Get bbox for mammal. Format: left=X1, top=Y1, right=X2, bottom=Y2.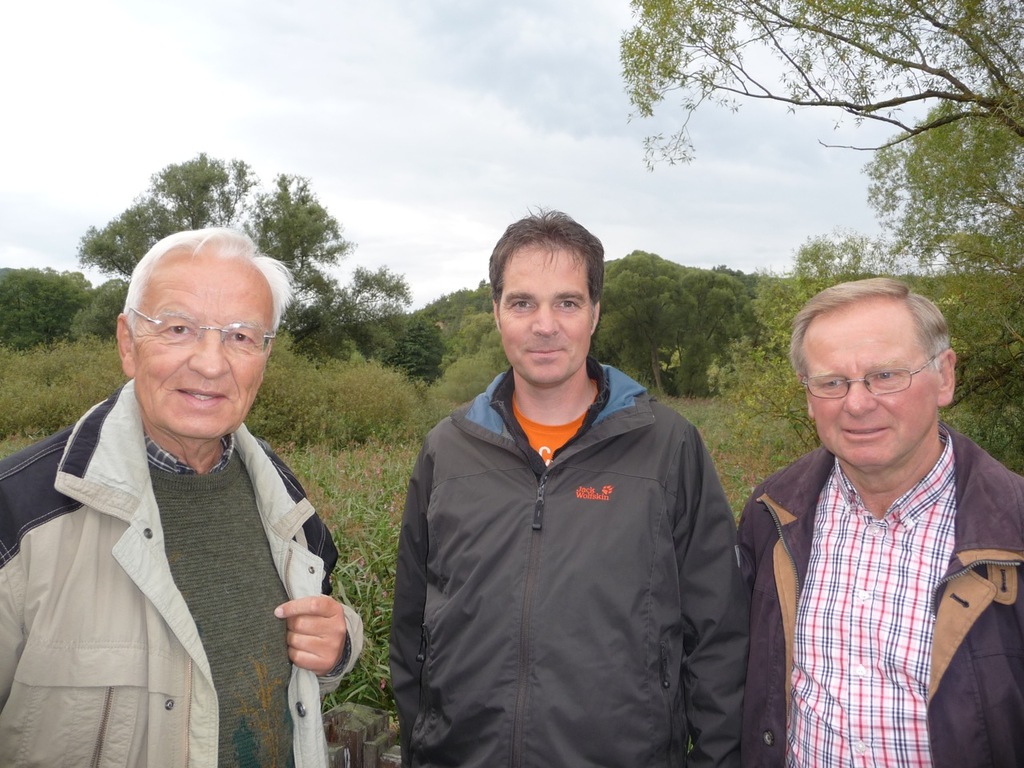
left=734, top=276, right=1023, bottom=767.
